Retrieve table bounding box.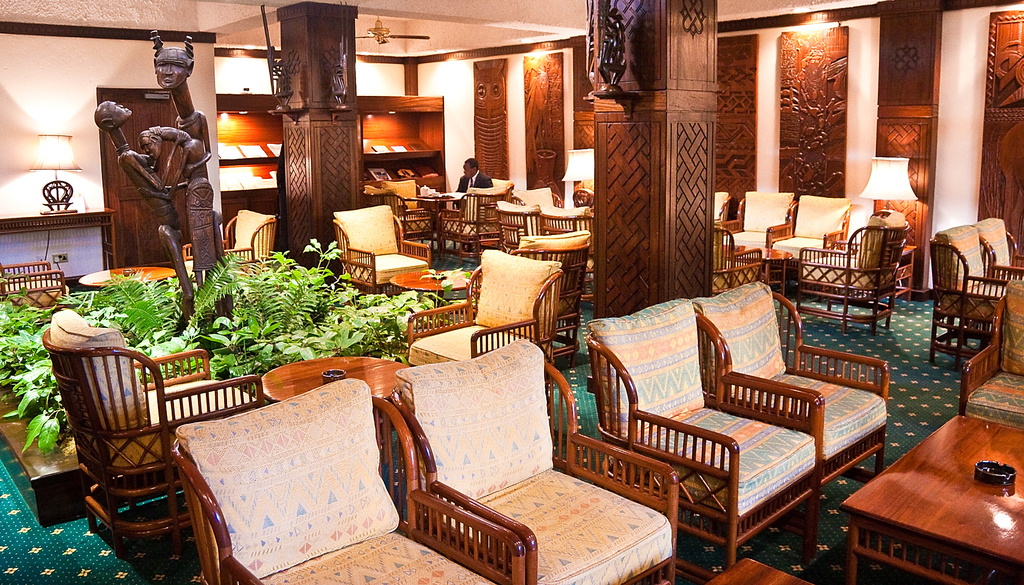
Bounding box: [left=705, top=557, right=812, bottom=584].
